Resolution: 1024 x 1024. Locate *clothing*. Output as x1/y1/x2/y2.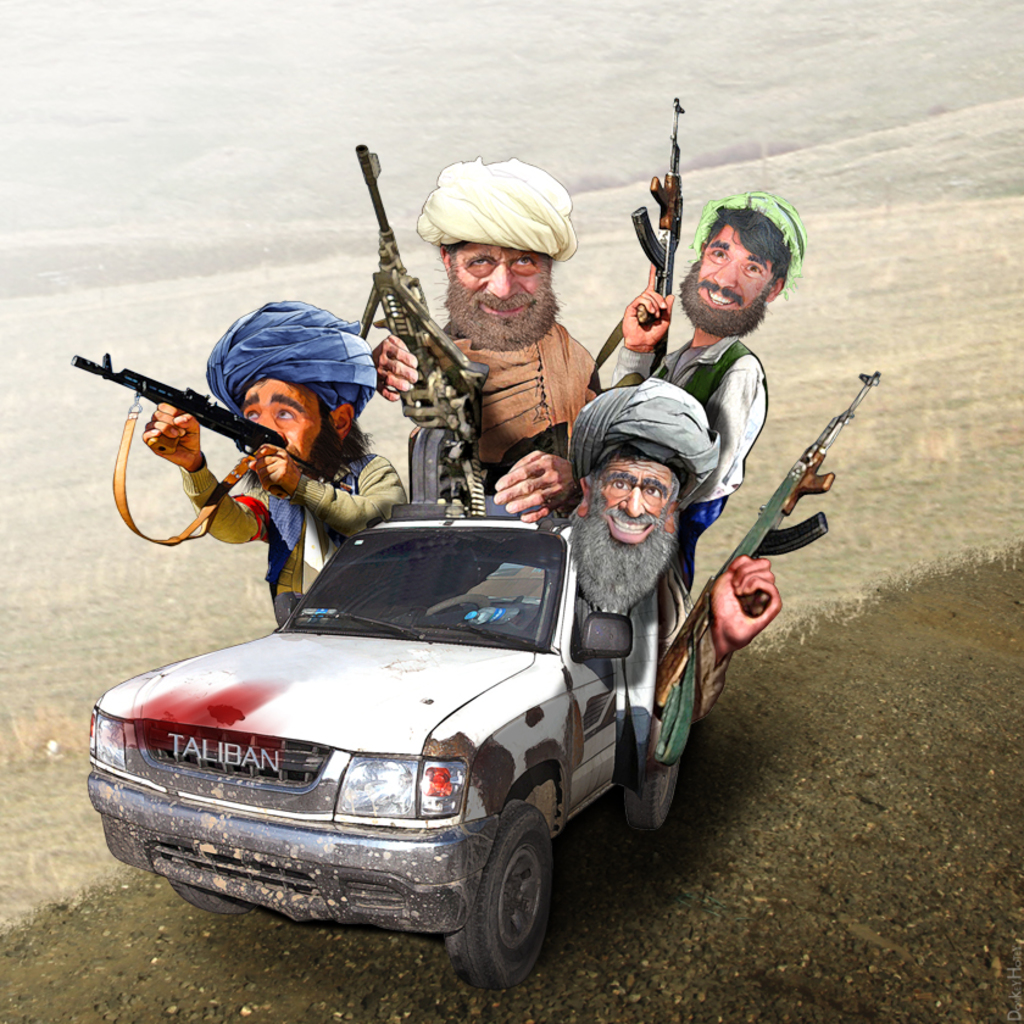
180/434/400/625.
